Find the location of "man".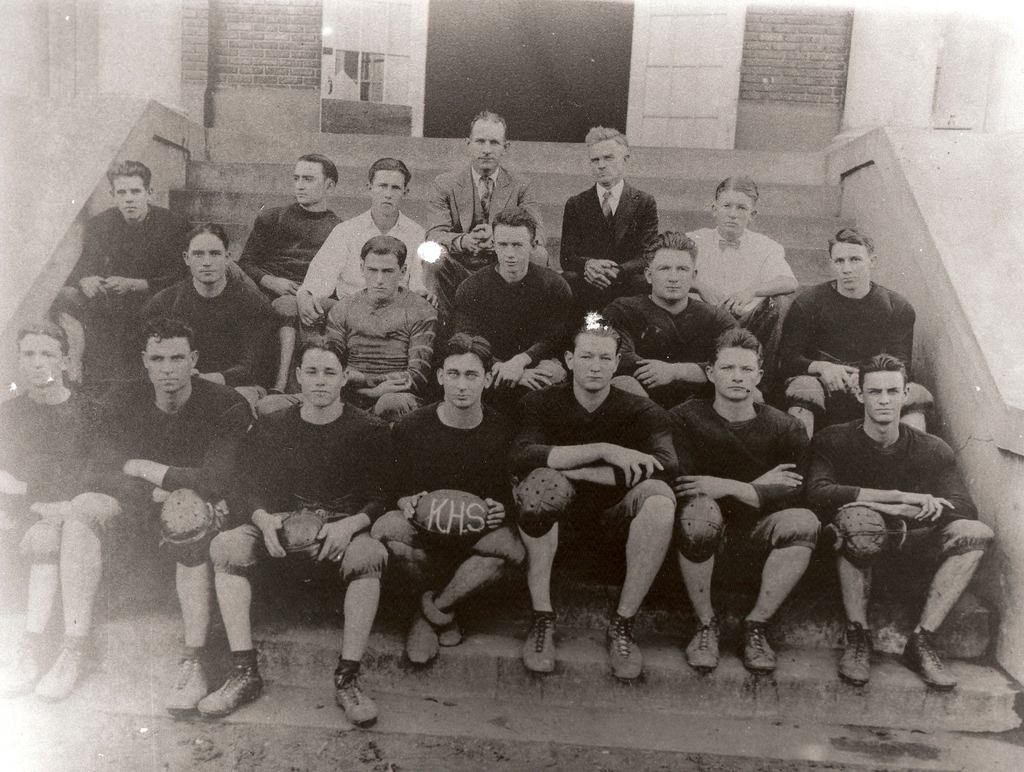
Location: BBox(663, 170, 792, 358).
